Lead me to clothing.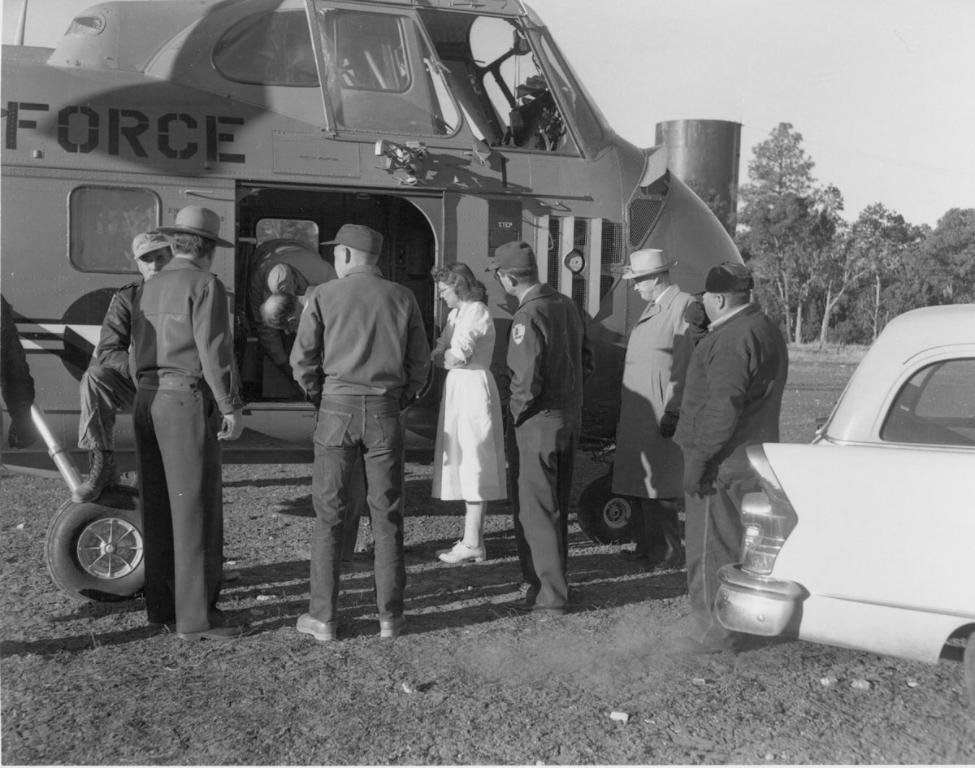
Lead to pyautogui.locateOnScreen(0, 292, 32, 425).
